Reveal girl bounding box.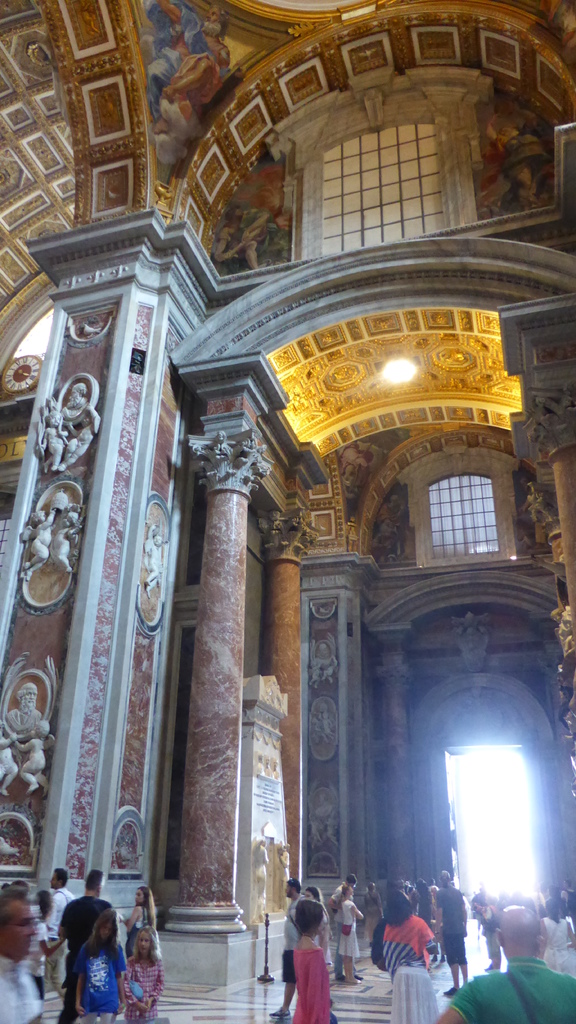
Revealed: x1=72, y1=902, x2=131, y2=1023.
